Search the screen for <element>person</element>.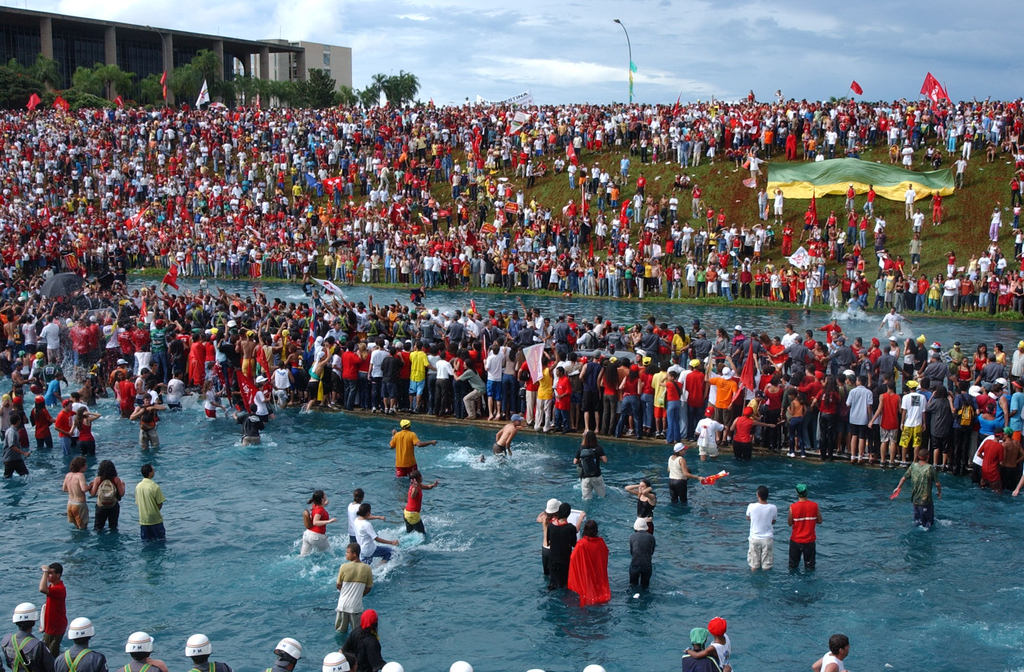
Found at bbox=[540, 505, 584, 591].
